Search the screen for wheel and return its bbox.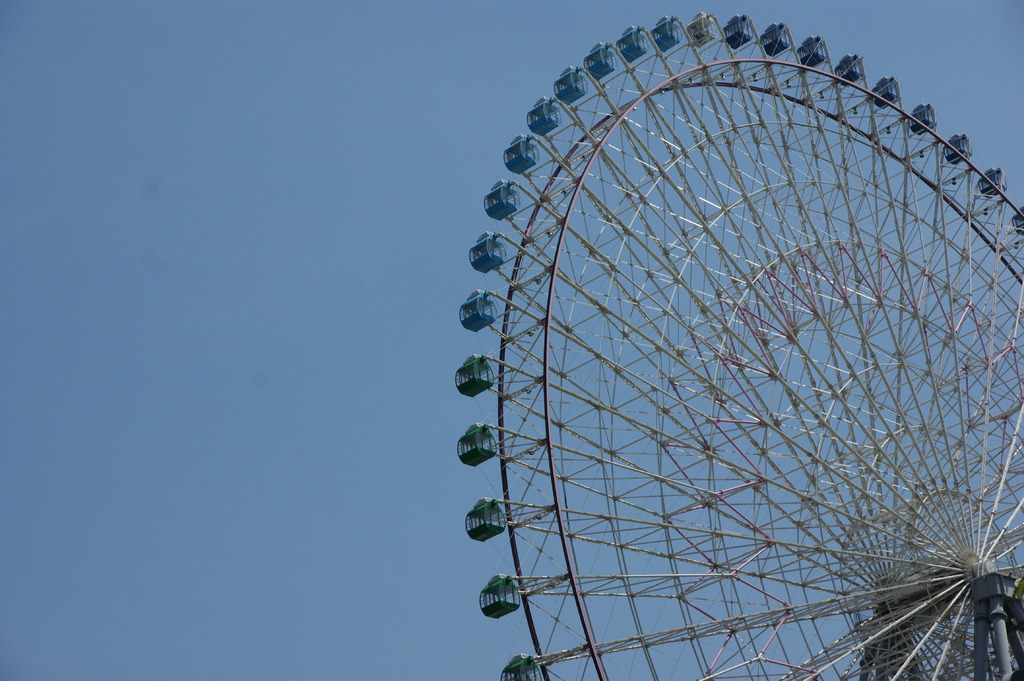
Found: BBox(456, 12, 1023, 680).
